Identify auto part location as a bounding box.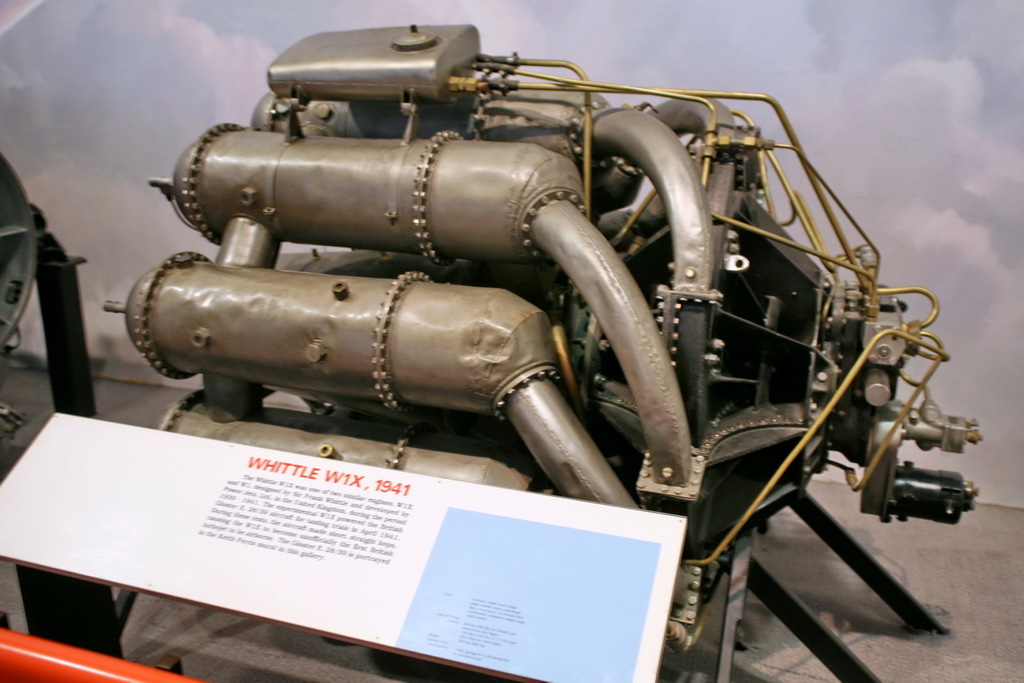
crop(0, 150, 41, 445).
